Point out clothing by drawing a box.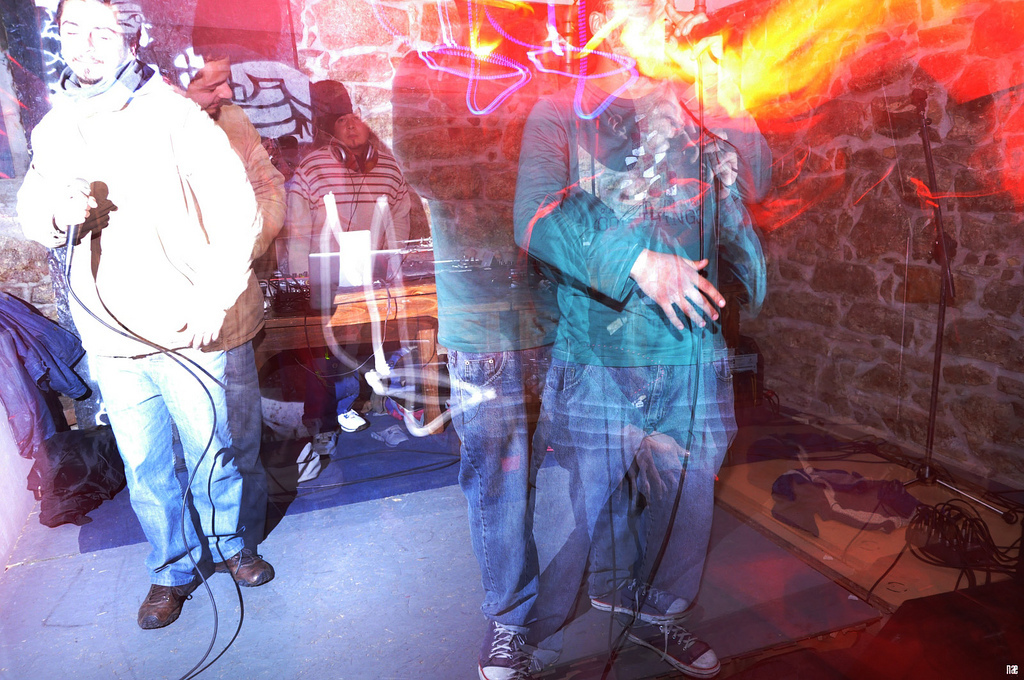
bbox=[382, 48, 564, 651].
